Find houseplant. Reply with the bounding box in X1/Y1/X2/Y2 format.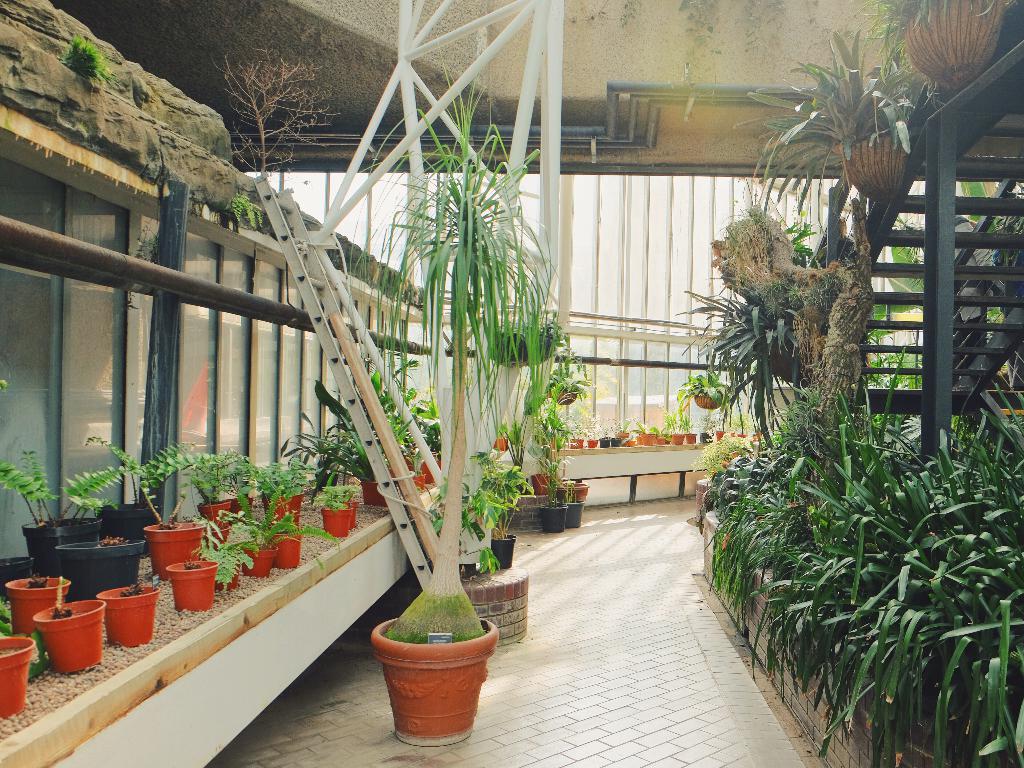
673/363/732/410.
